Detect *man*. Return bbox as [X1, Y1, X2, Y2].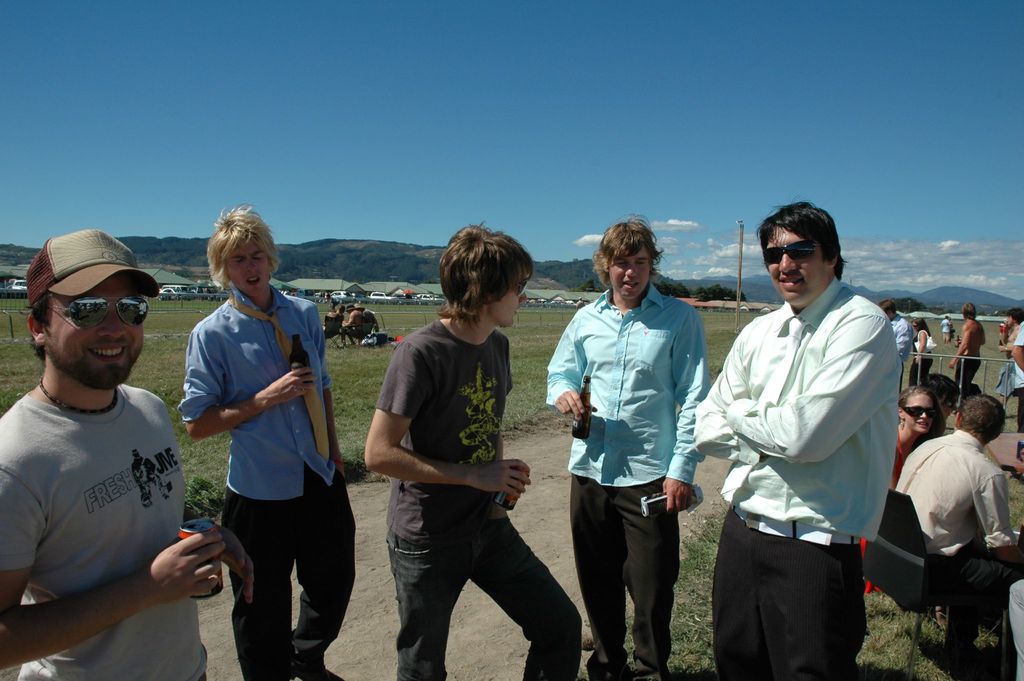
[692, 197, 902, 680].
